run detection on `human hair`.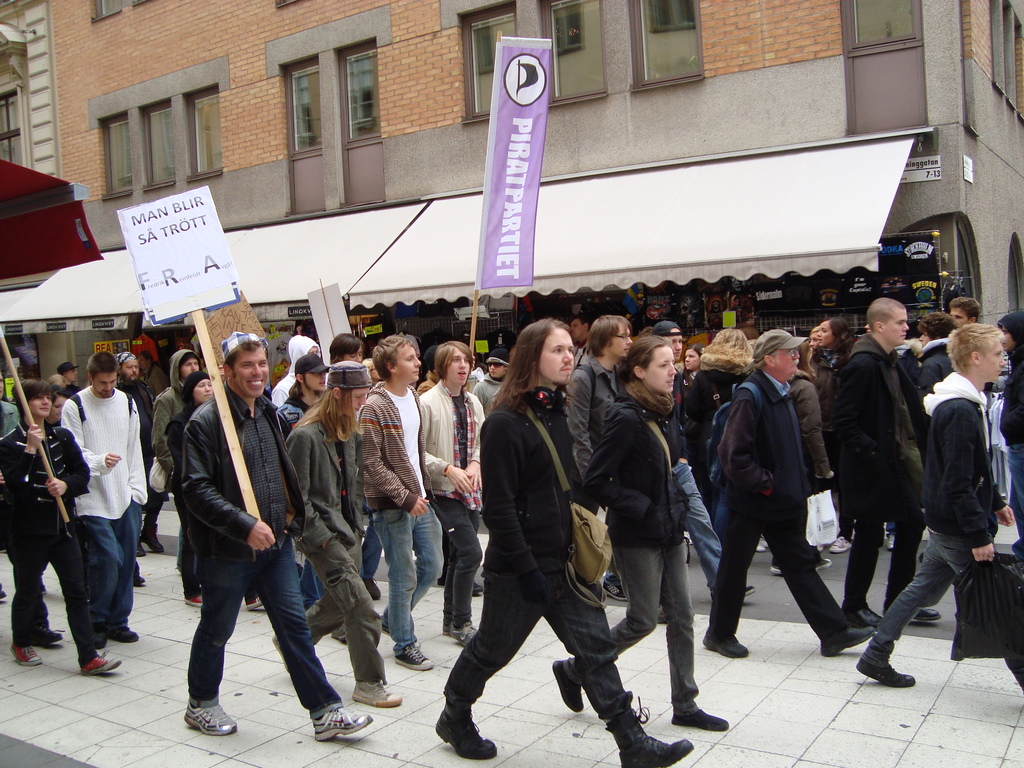
Result: bbox(12, 377, 54, 413).
